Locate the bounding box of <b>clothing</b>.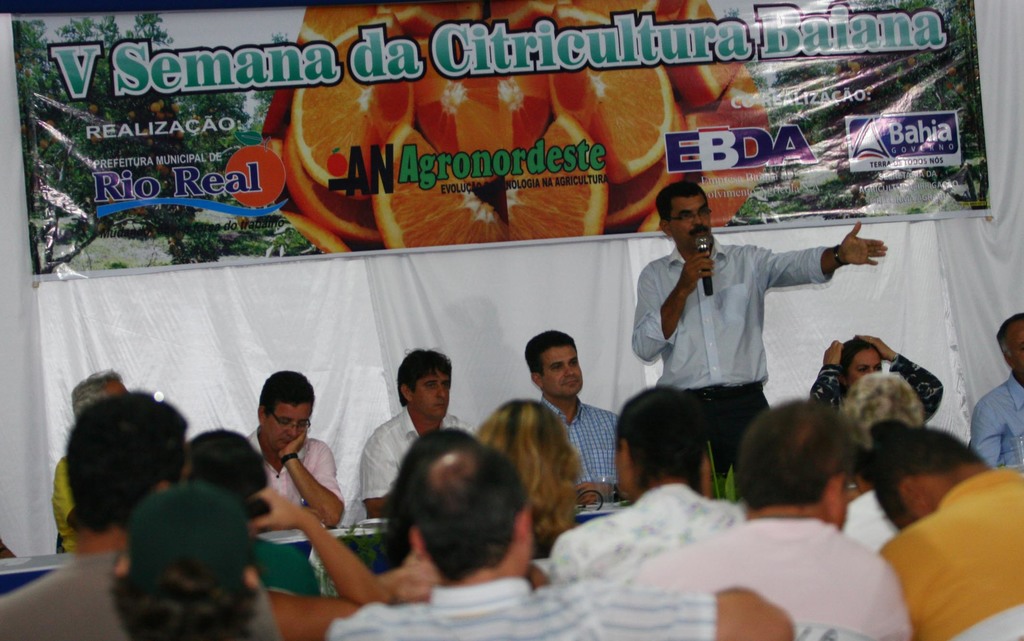
Bounding box: left=0, top=548, right=283, bottom=640.
